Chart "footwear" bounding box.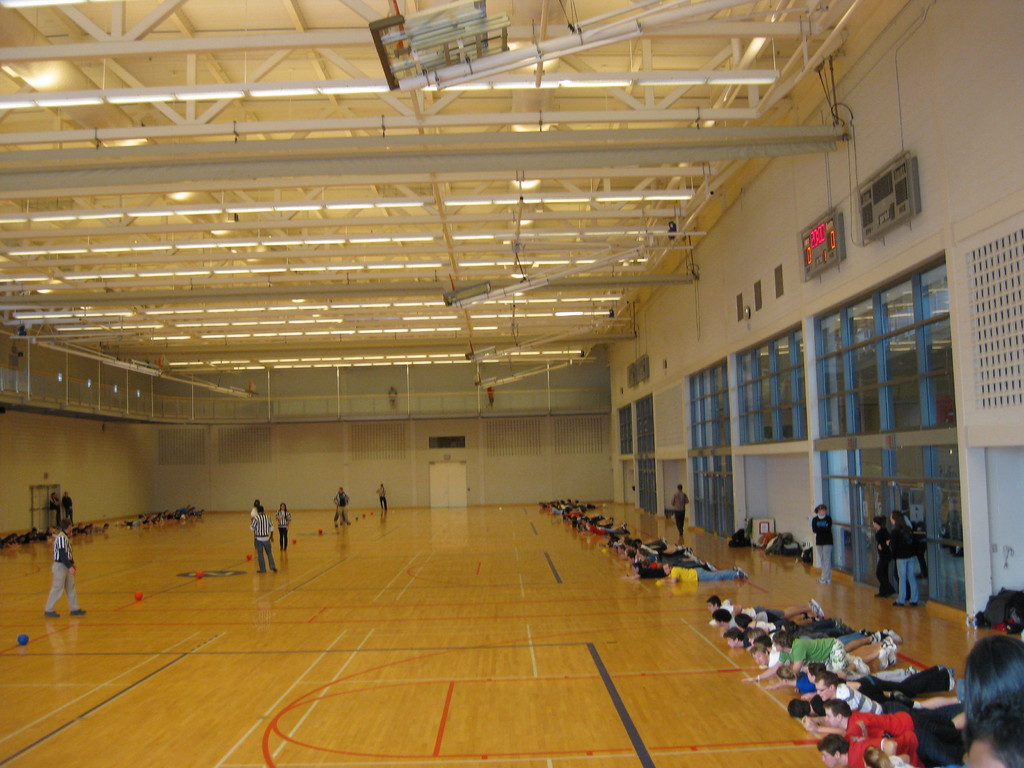
Charted: {"left": 936, "top": 662, "right": 947, "bottom": 673}.
